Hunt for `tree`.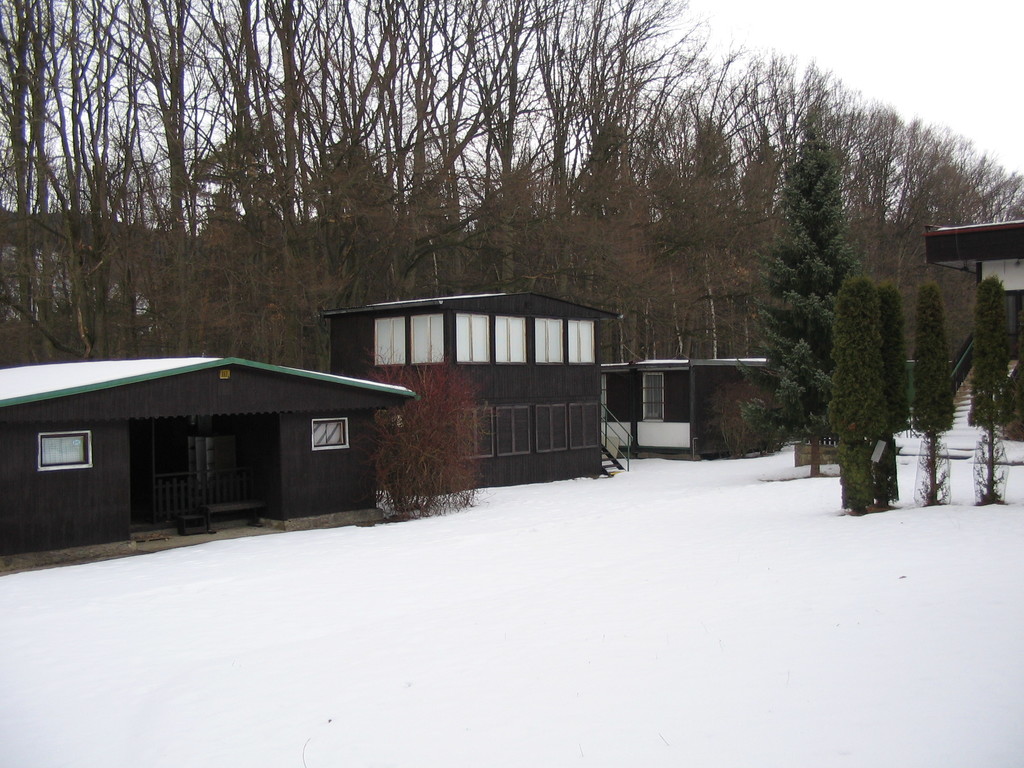
Hunted down at [x1=909, y1=284, x2=957, y2=506].
